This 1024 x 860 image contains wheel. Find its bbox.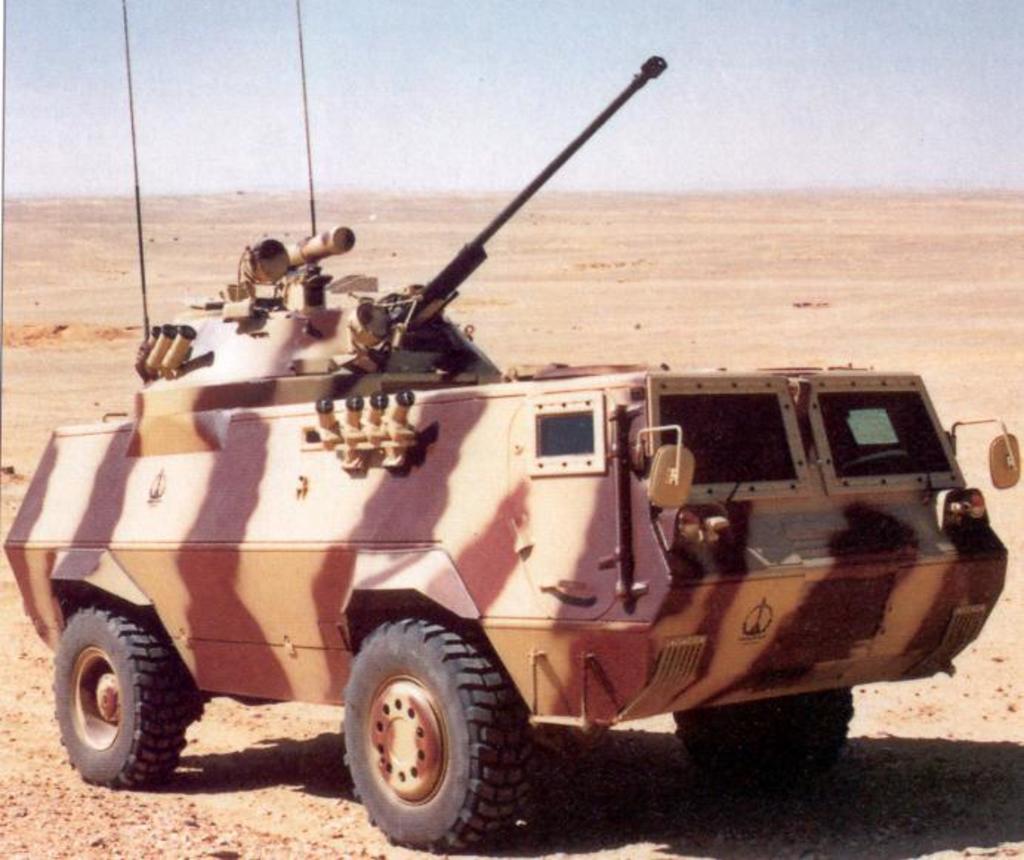
323:626:505:838.
